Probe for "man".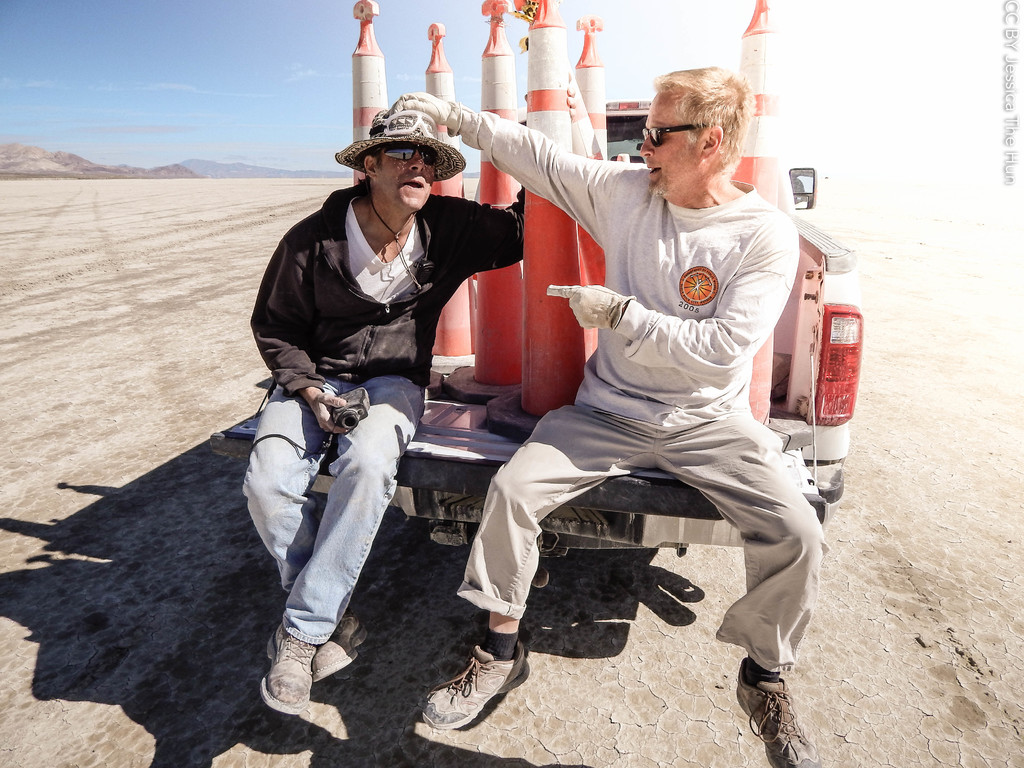
Probe result: Rect(244, 108, 525, 712).
